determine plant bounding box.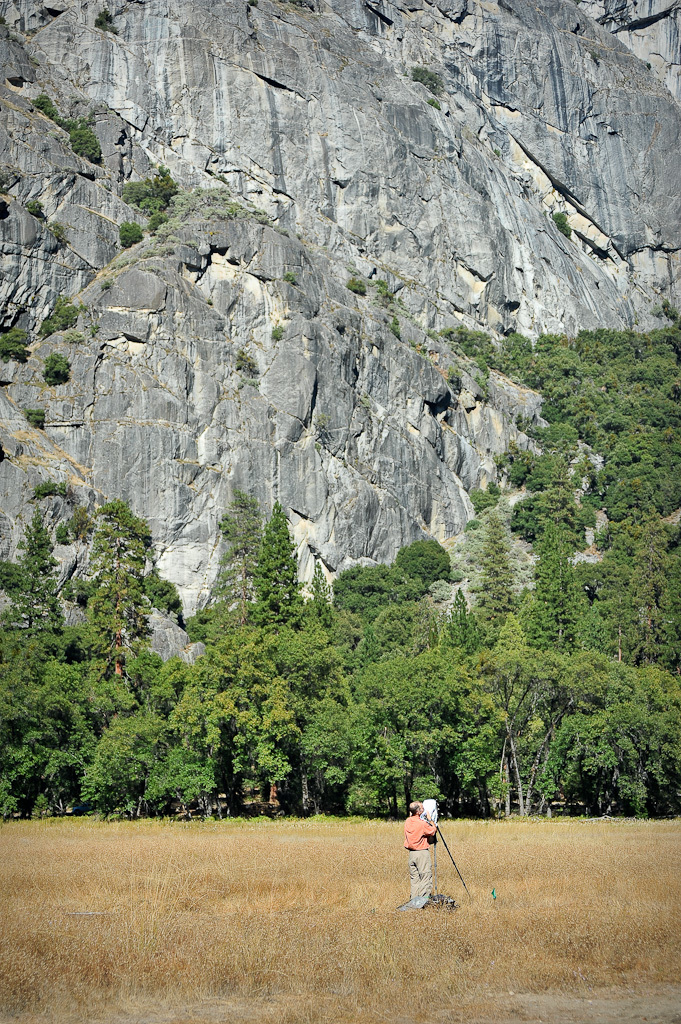
Determined: 313/440/324/456.
